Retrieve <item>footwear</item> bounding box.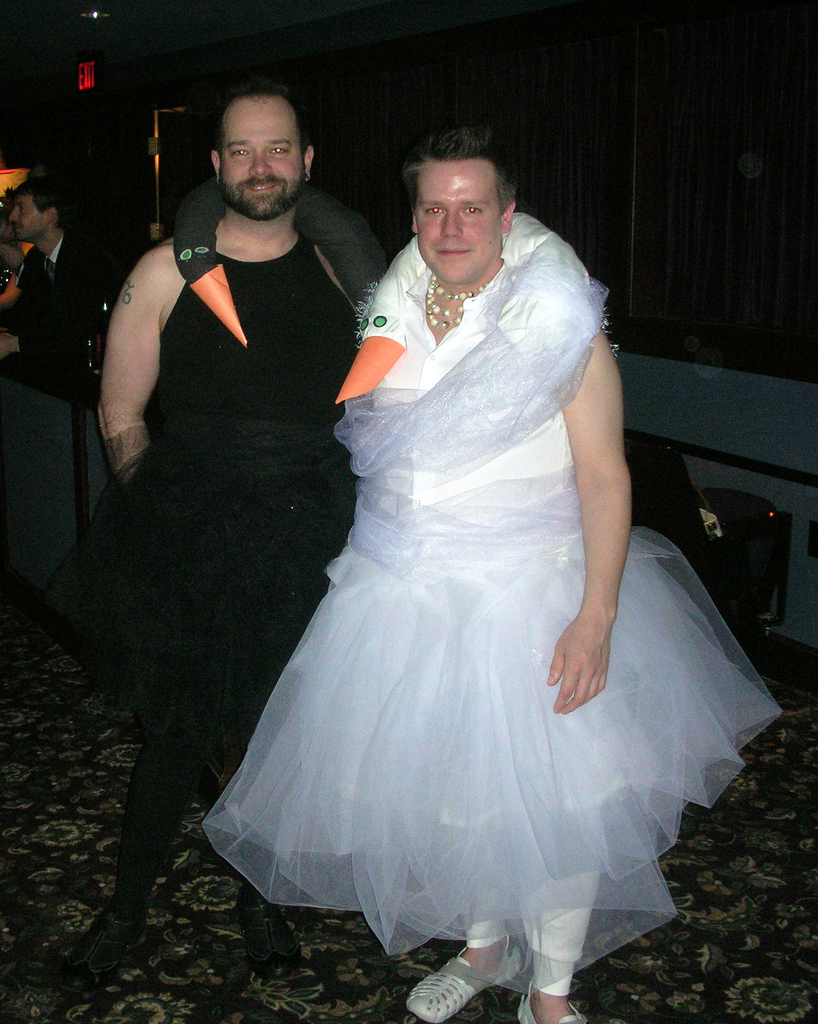
Bounding box: {"left": 406, "top": 944, "right": 506, "bottom": 1023}.
